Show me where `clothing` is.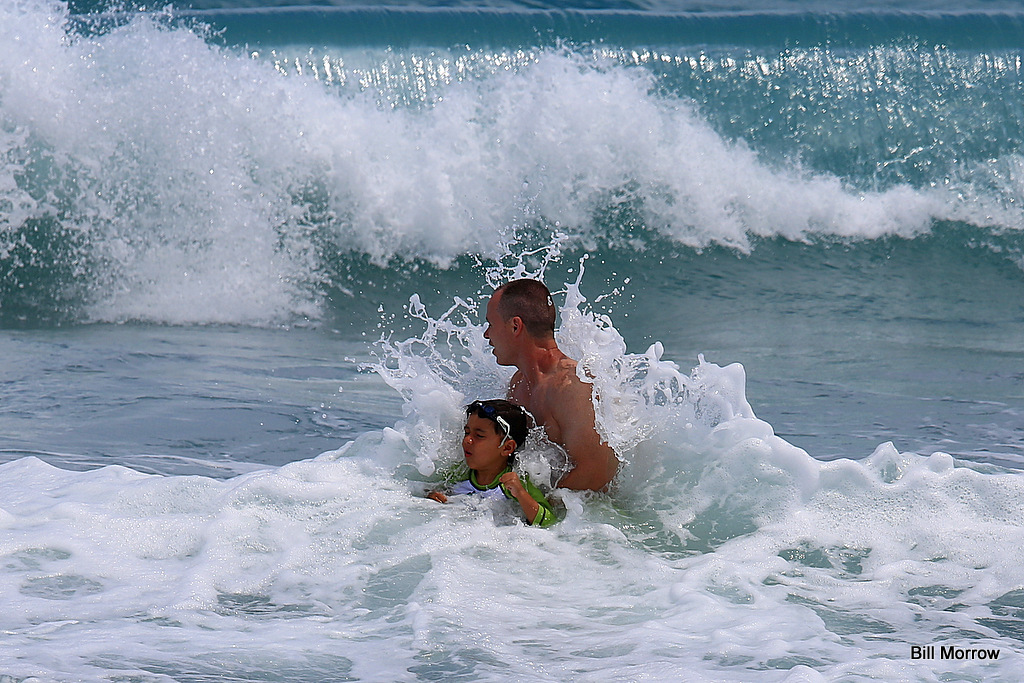
`clothing` is at {"x1": 452, "y1": 469, "x2": 558, "y2": 528}.
